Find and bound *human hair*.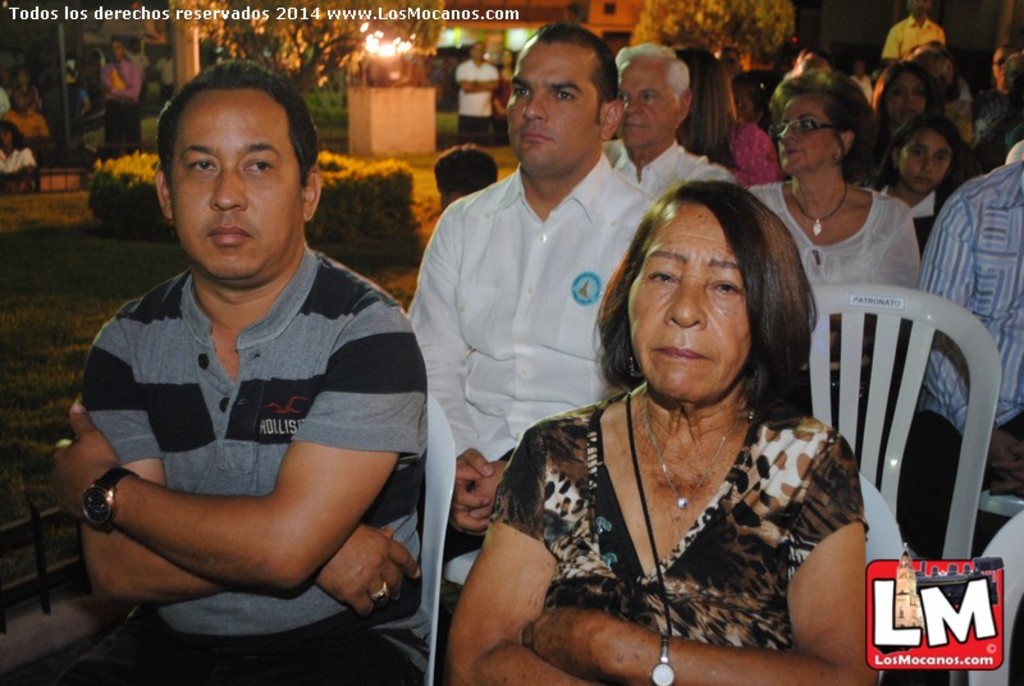
Bound: bbox=[156, 56, 323, 192].
